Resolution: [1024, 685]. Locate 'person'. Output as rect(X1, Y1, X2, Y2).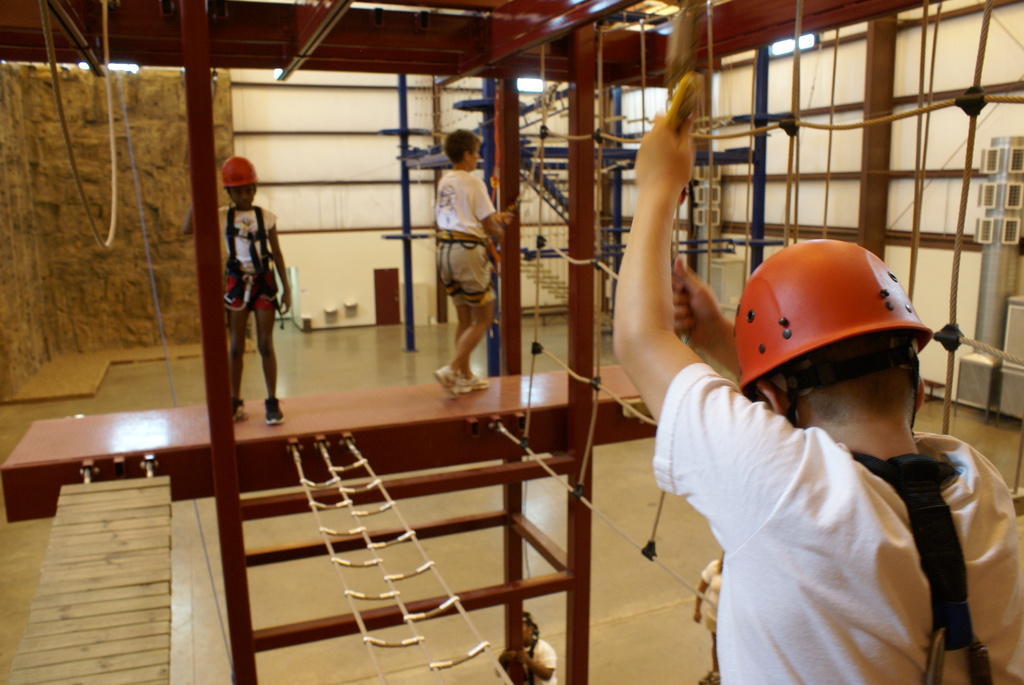
rect(216, 157, 292, 423).
